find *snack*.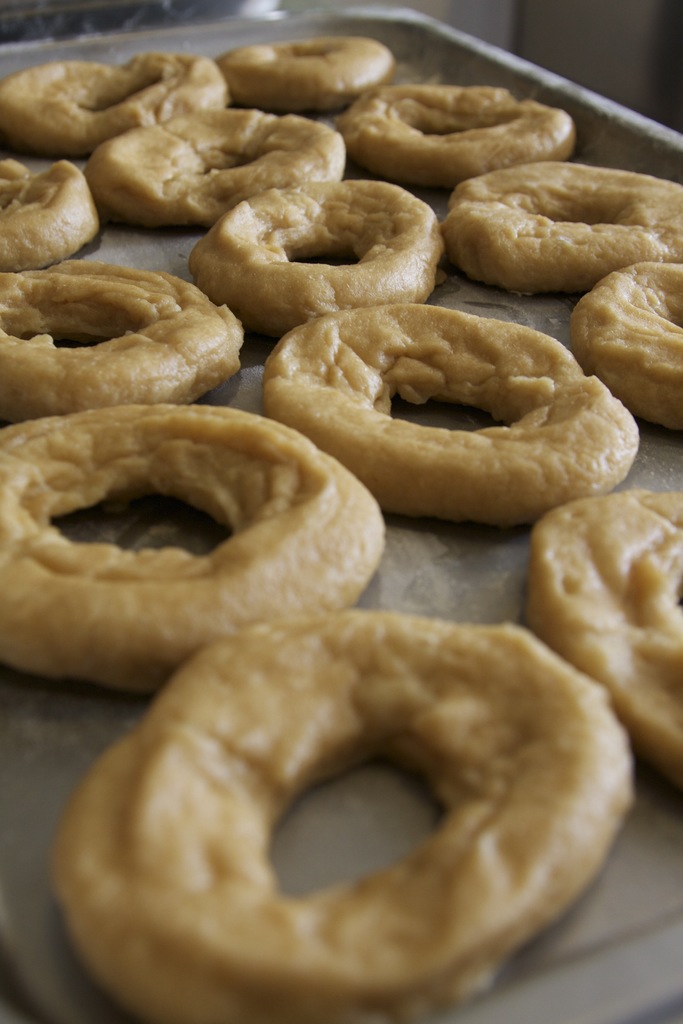
{"left": 1, "top": 63, "right": 234, "bottom": 155}.
